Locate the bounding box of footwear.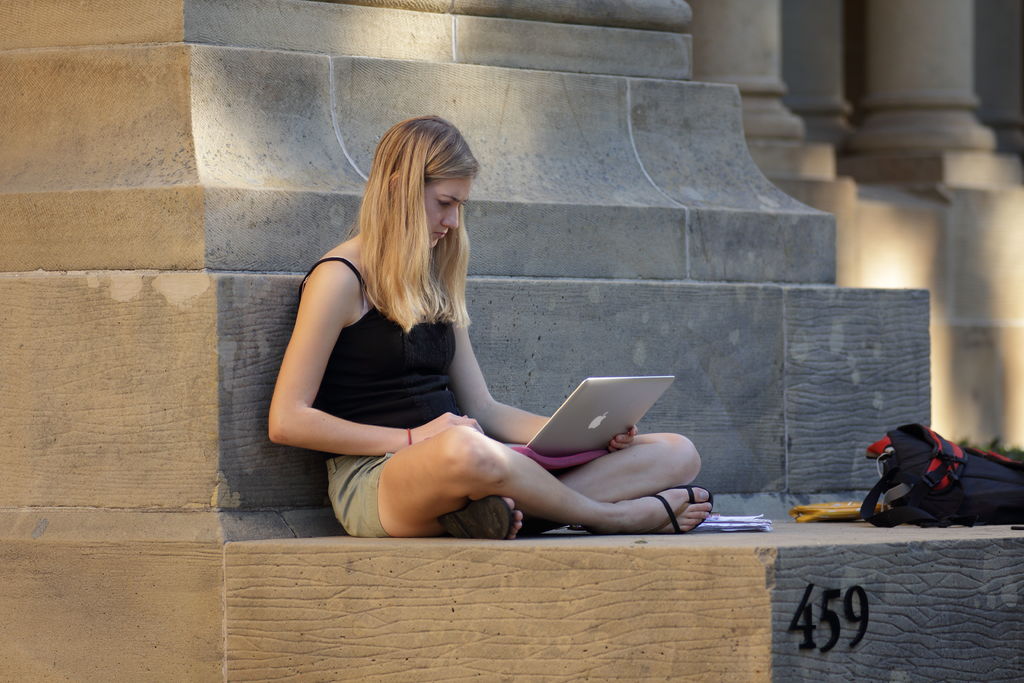
Bounding box: [435,495,522,543].
